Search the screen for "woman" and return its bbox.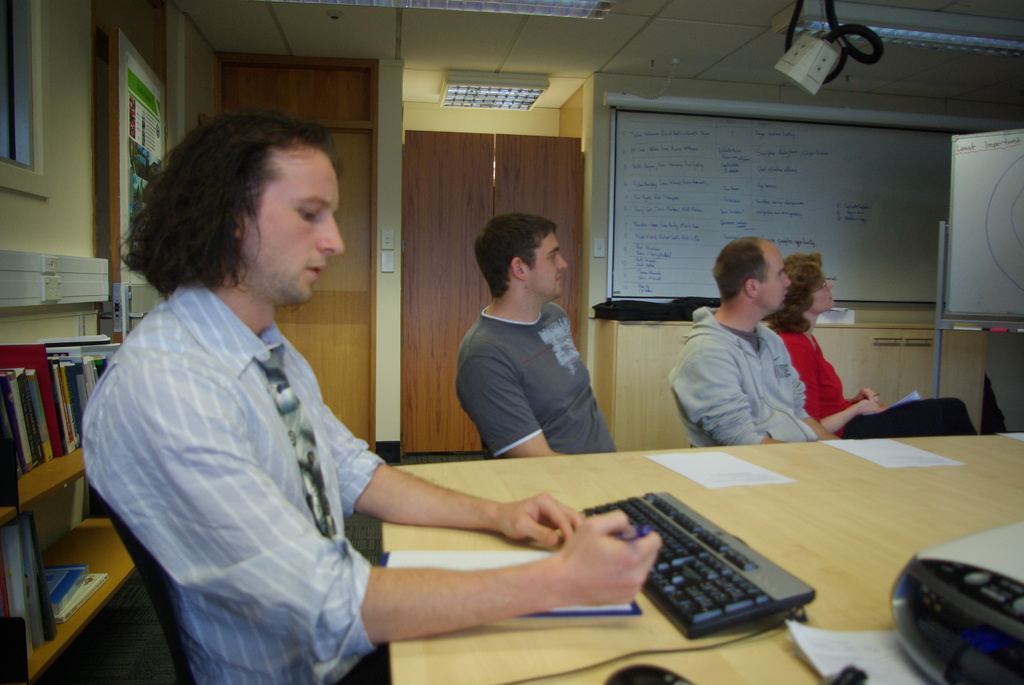
Found: left=760, top=254, right=979, bottom=441.
